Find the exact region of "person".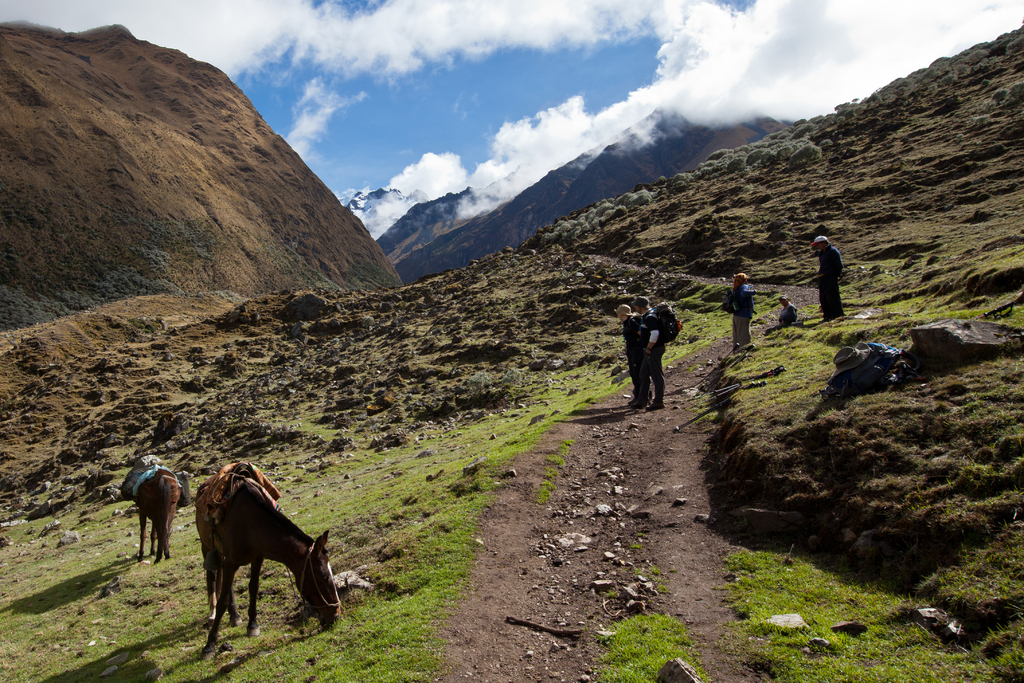
Exact region: 808:235:844:320.
